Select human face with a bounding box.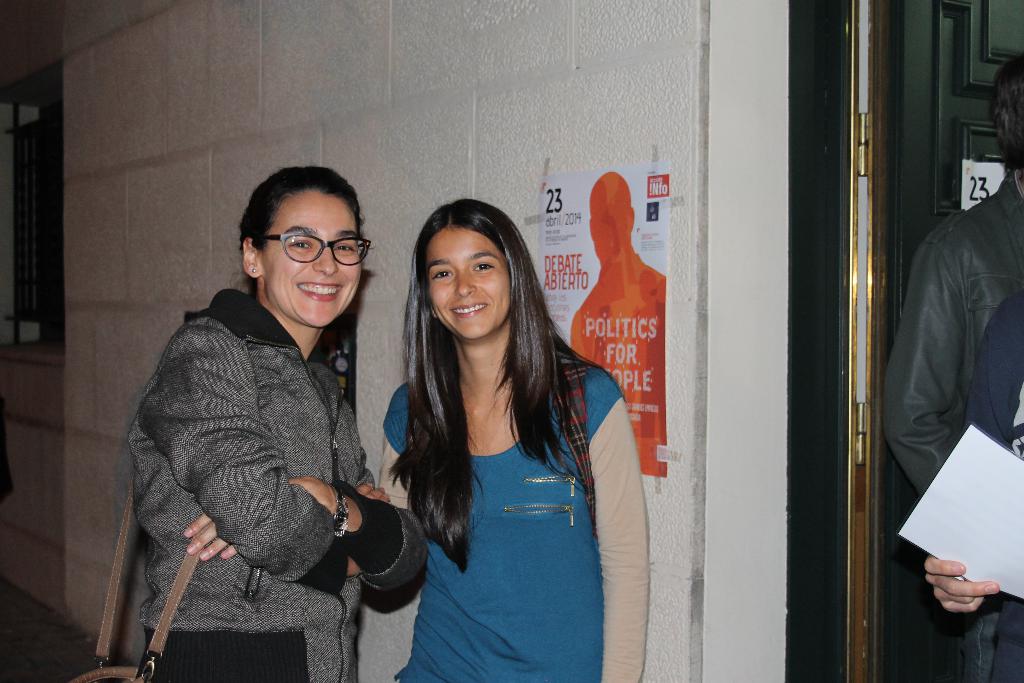
427, 225, 510, 336.
